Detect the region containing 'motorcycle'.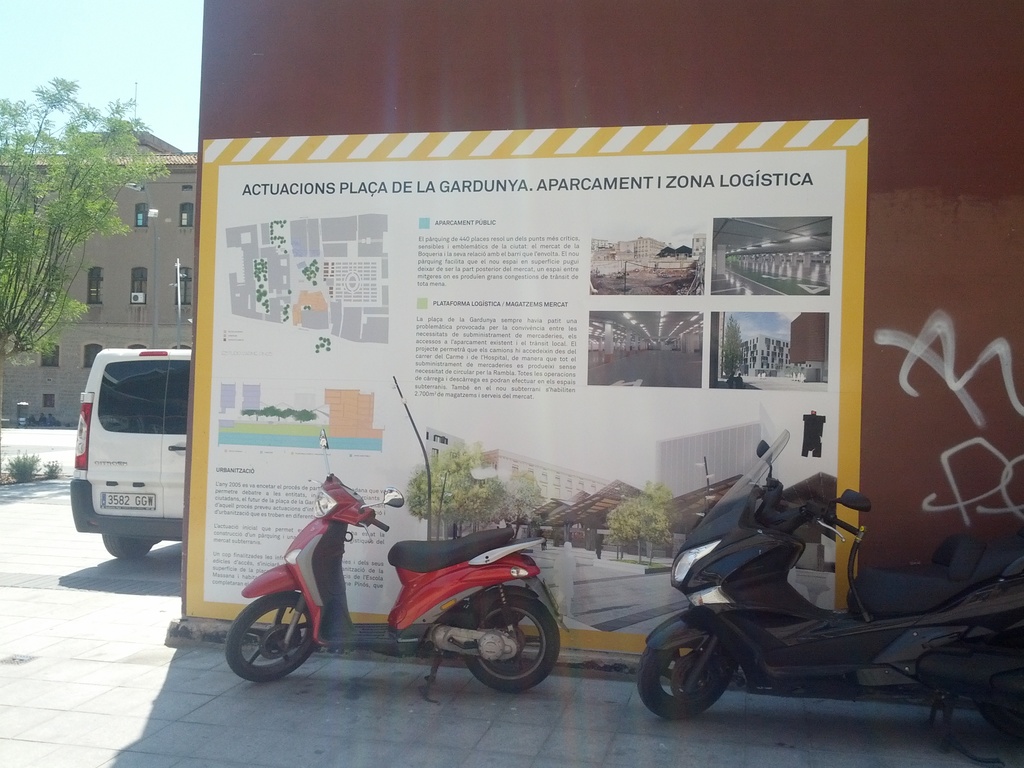
651/413/977/762.
